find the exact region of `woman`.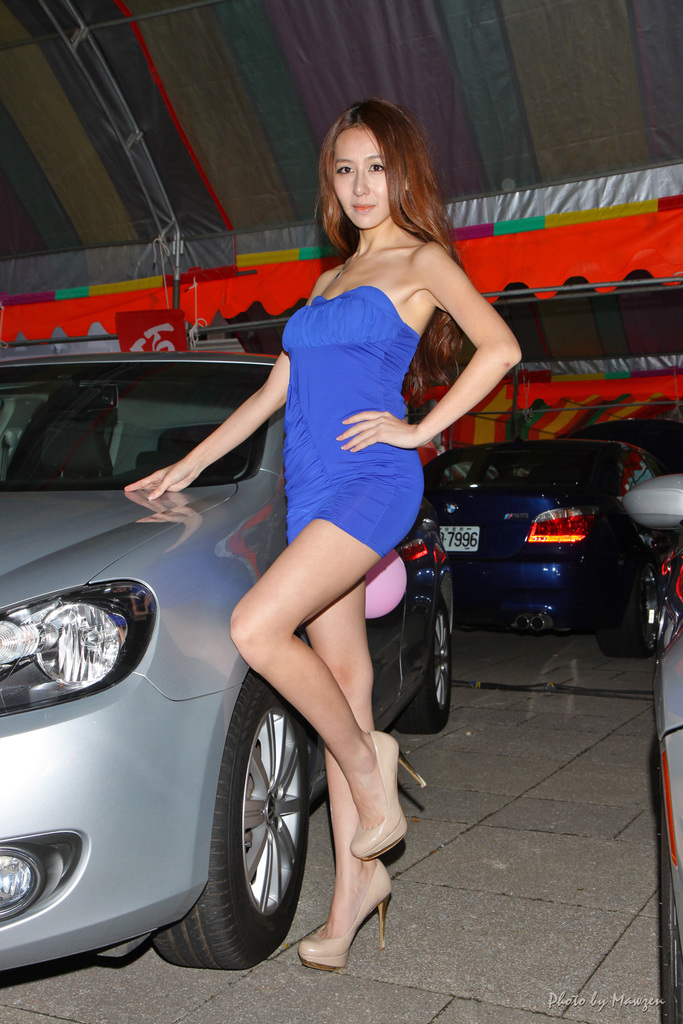
Exact region: pyautogui.locateOnScreen(120, 95, 526, 965).
